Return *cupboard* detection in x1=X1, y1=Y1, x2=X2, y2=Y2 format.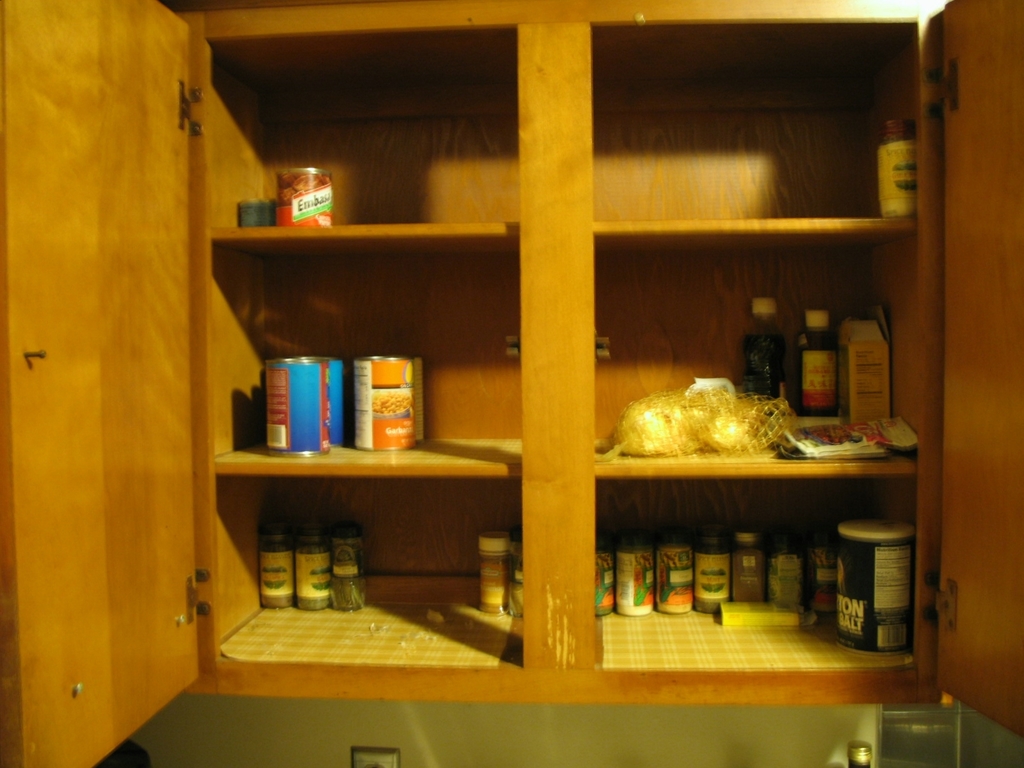
x1=0, y1=0, x2=1023, y2=767.
